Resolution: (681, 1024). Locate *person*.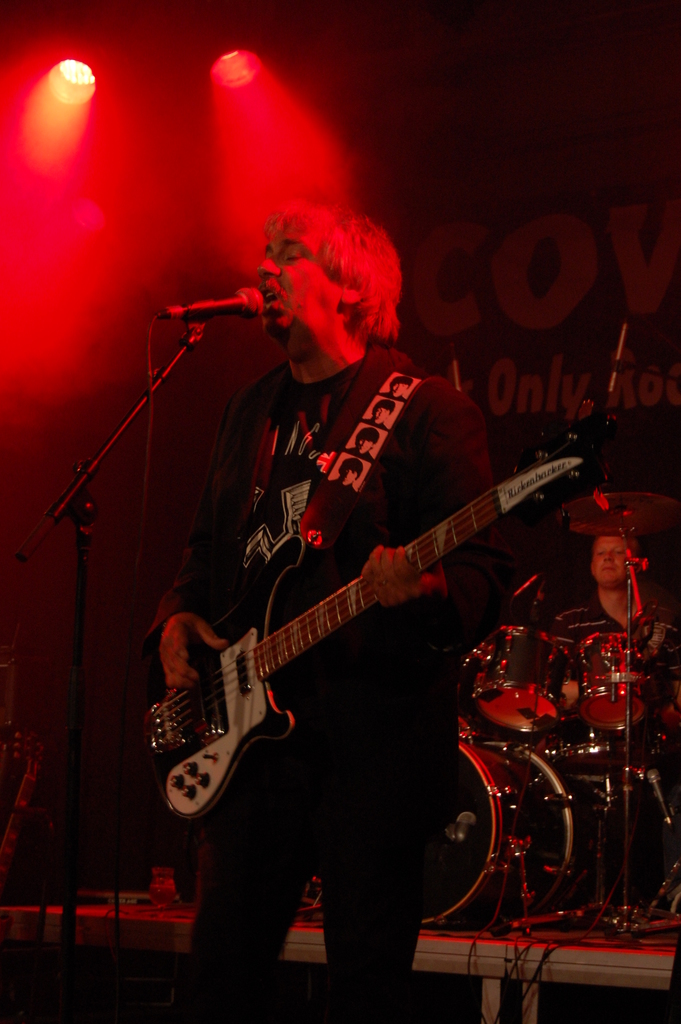
(139, 147, 568, 982).
